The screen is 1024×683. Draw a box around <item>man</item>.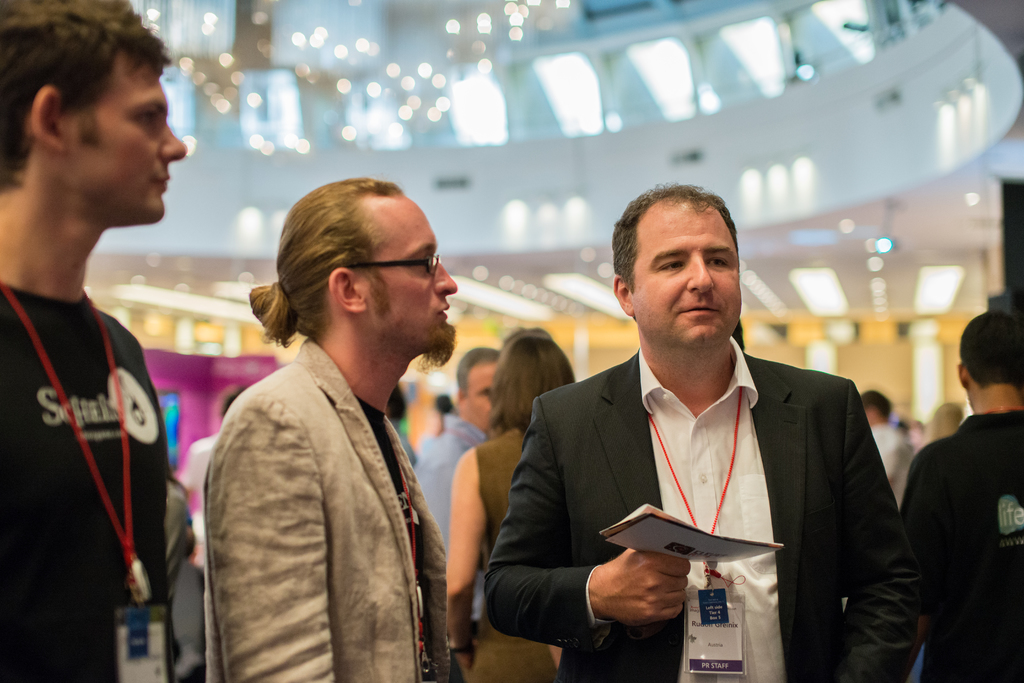
bbox(3, 0, 172, 682).
